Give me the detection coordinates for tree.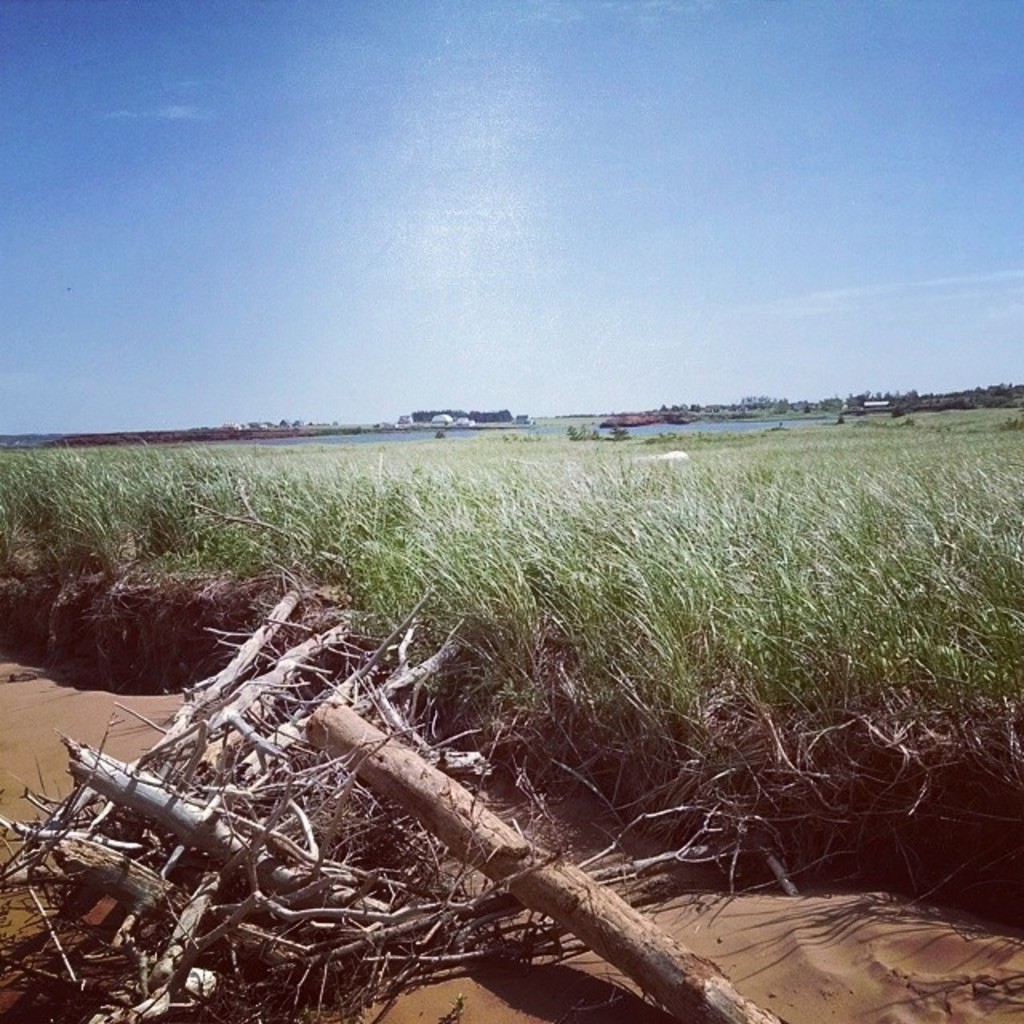
bbox=[894, 389, 925, 424].
